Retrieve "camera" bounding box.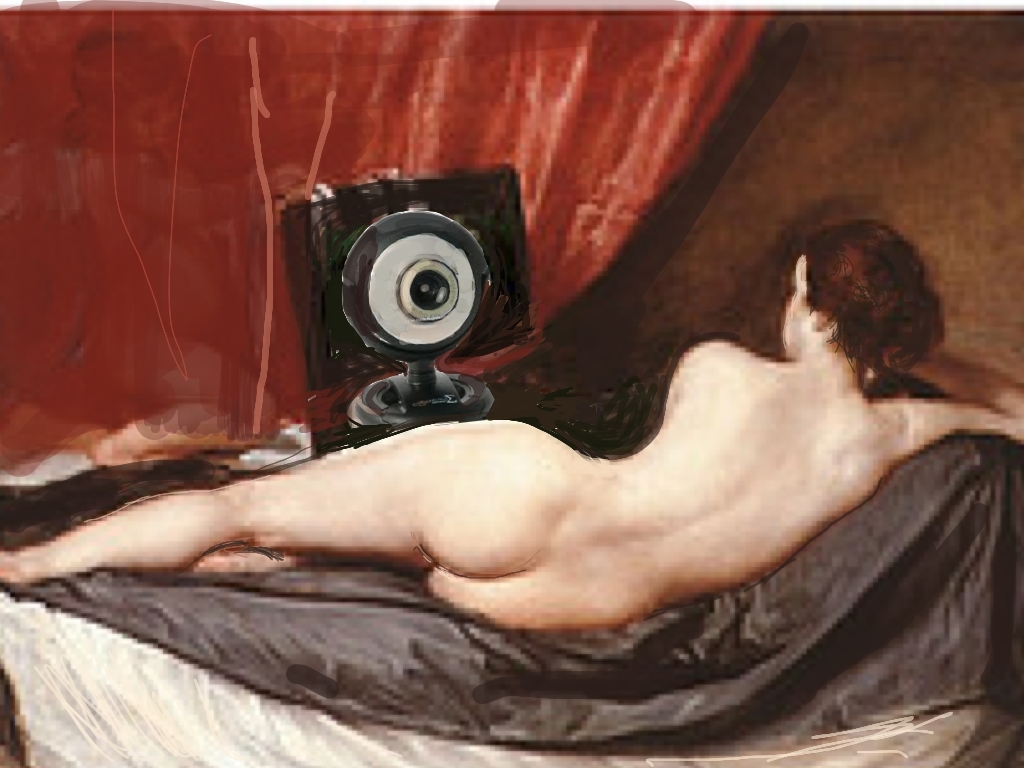
Bounding box: l=282, t=159, r=540, b=439.
